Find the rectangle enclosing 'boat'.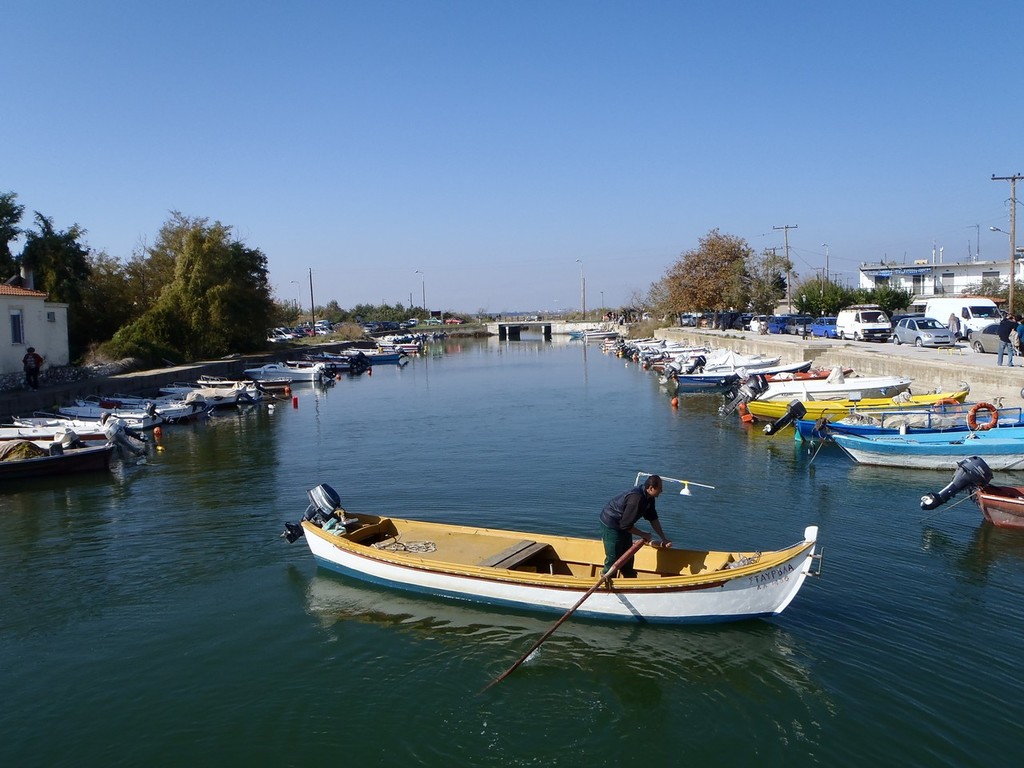
box=[598, 327, 678, 350].
